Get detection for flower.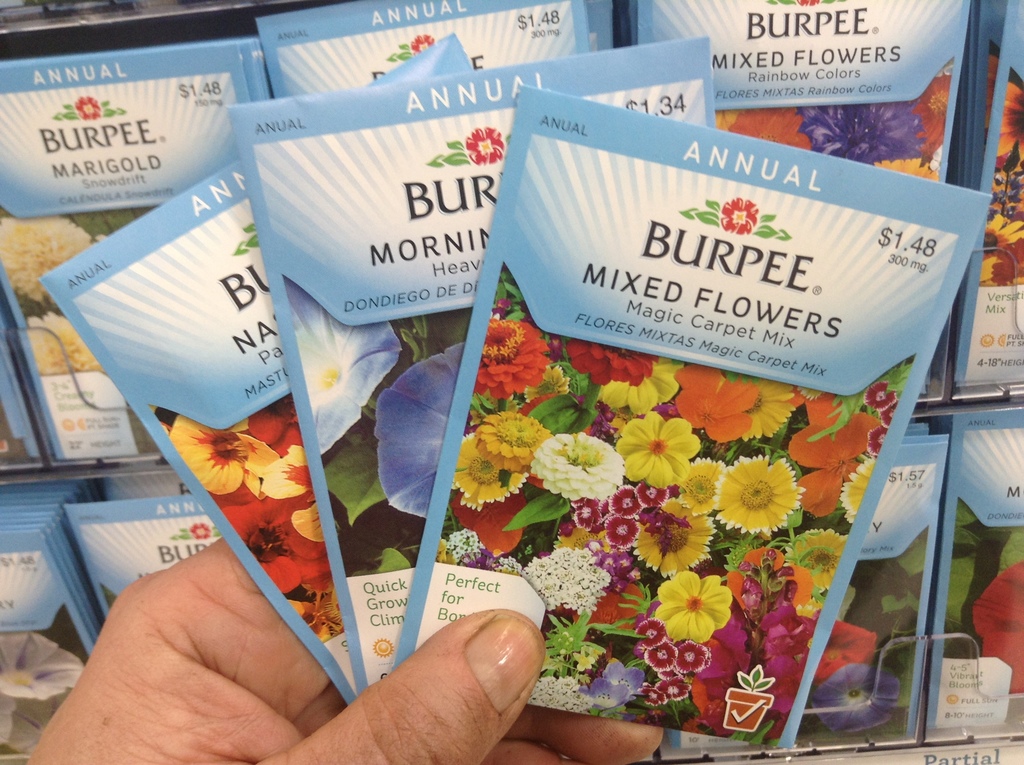
Detection: (73,95,102,122).
